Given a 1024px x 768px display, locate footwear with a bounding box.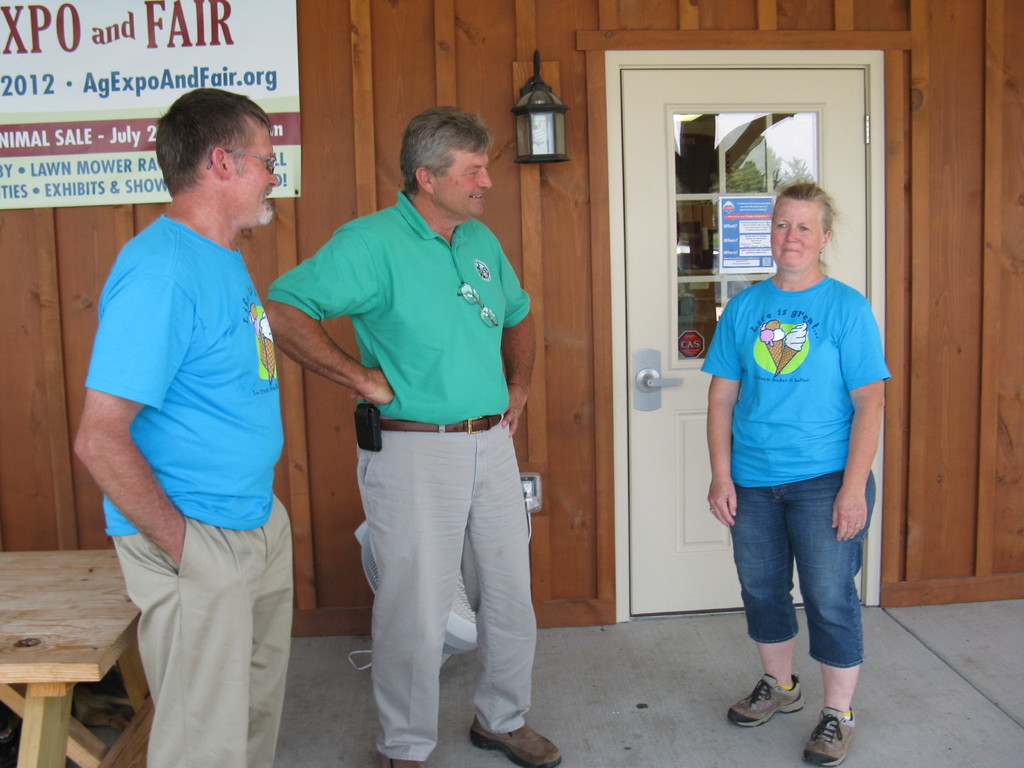
Located: locate(801, 706, 857, 765).
